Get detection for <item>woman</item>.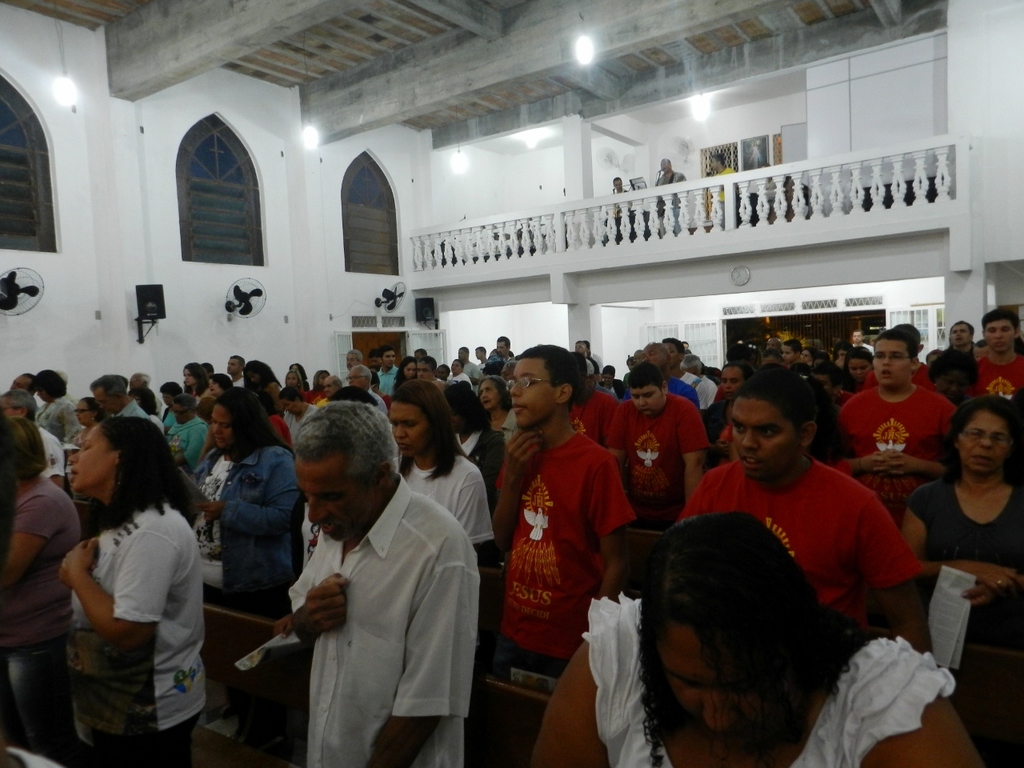
Detection: left=0, top=412, right=86, bottom=767.
